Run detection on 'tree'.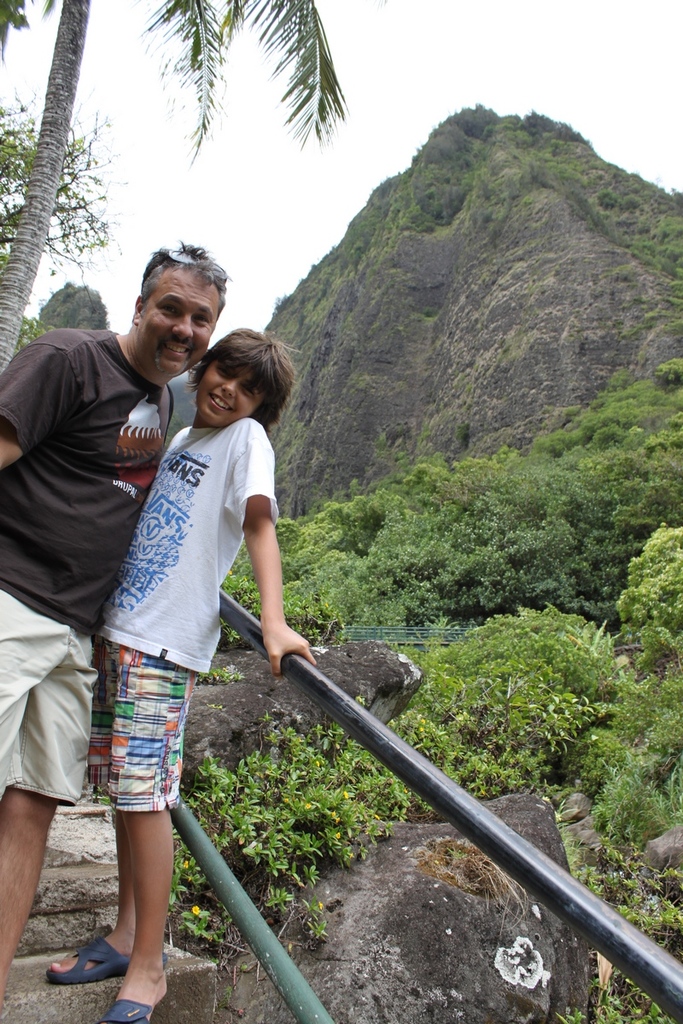
Result: 0, 73, 122, 321.
